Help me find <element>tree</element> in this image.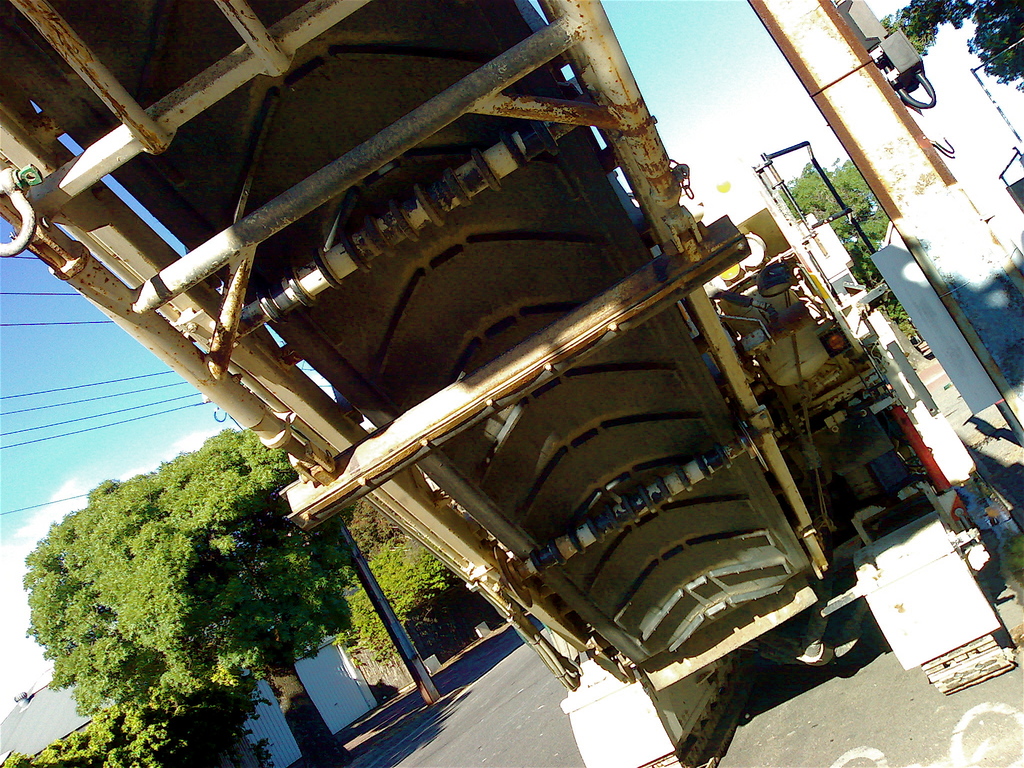
Found it: (769,155,920,346).
